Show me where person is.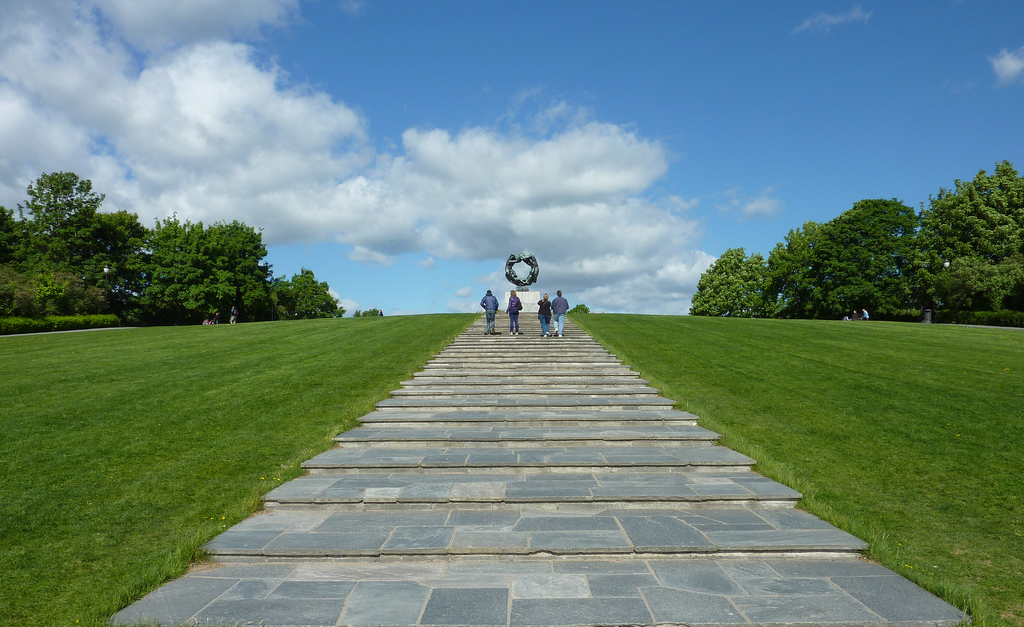
person is at {"left": 547, "top": 287, "right": 569, "bottom": 340}.
